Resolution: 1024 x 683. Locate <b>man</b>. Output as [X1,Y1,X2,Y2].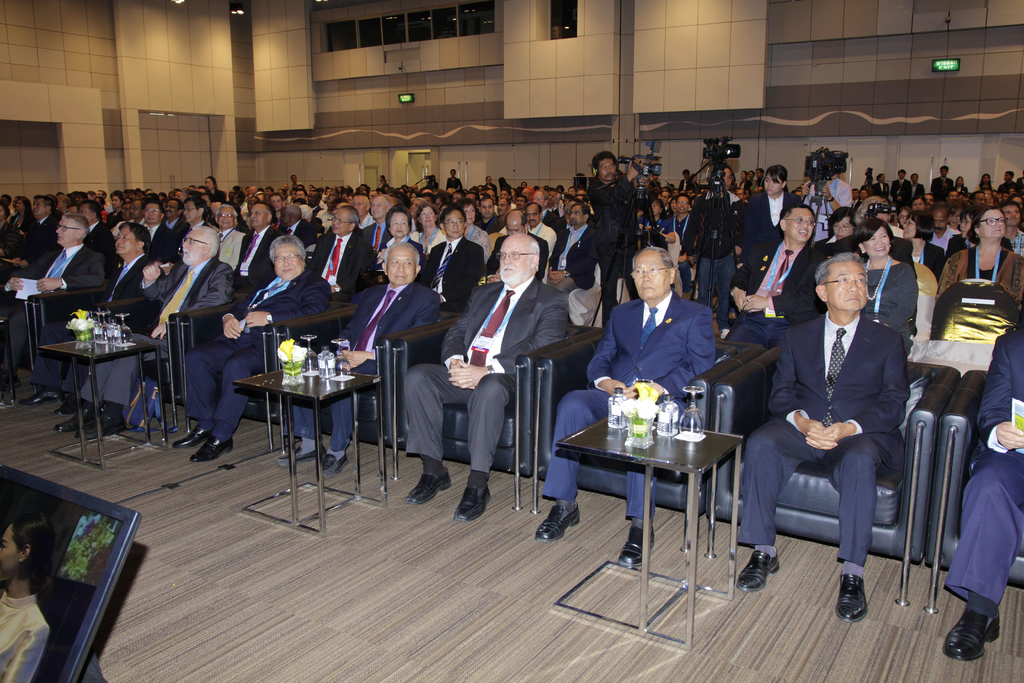
[173,233,332,463].
